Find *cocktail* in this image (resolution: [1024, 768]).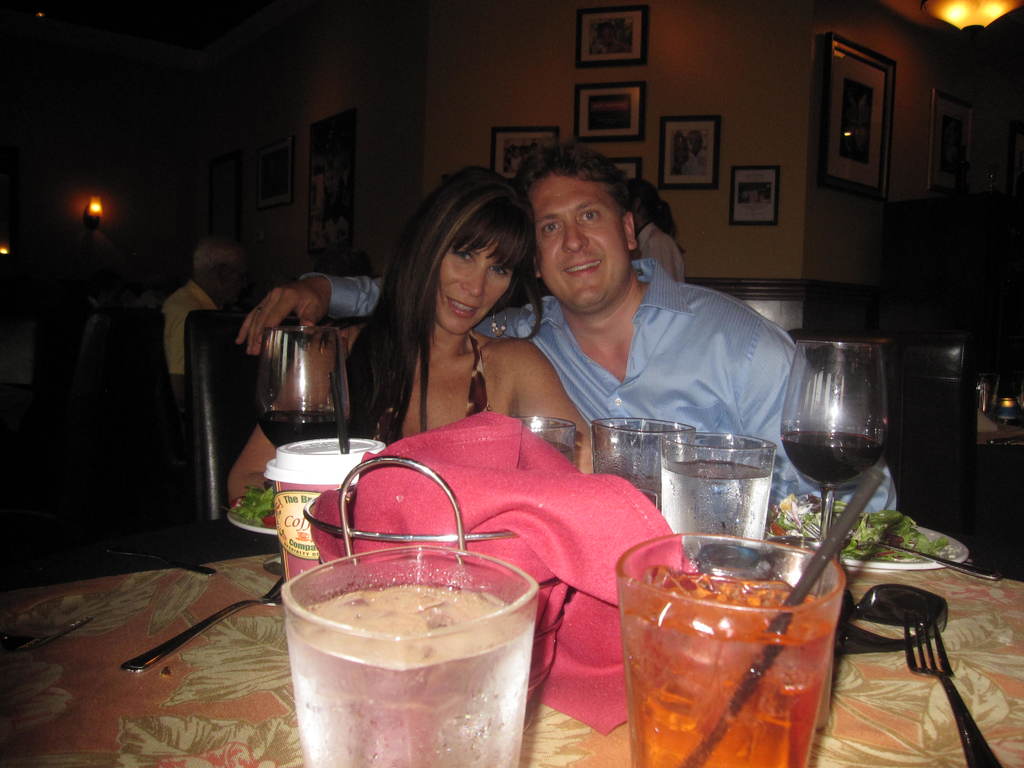
bbox=(260, 324, 350, 447).
